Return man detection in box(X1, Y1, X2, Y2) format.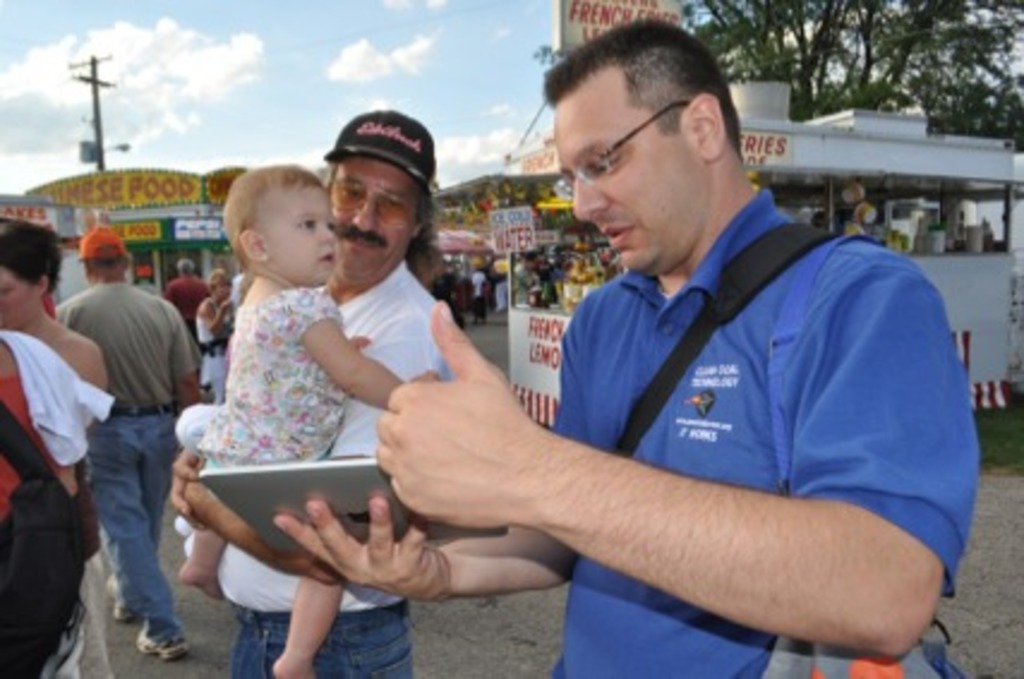
box(163, 257, 209, 338).
